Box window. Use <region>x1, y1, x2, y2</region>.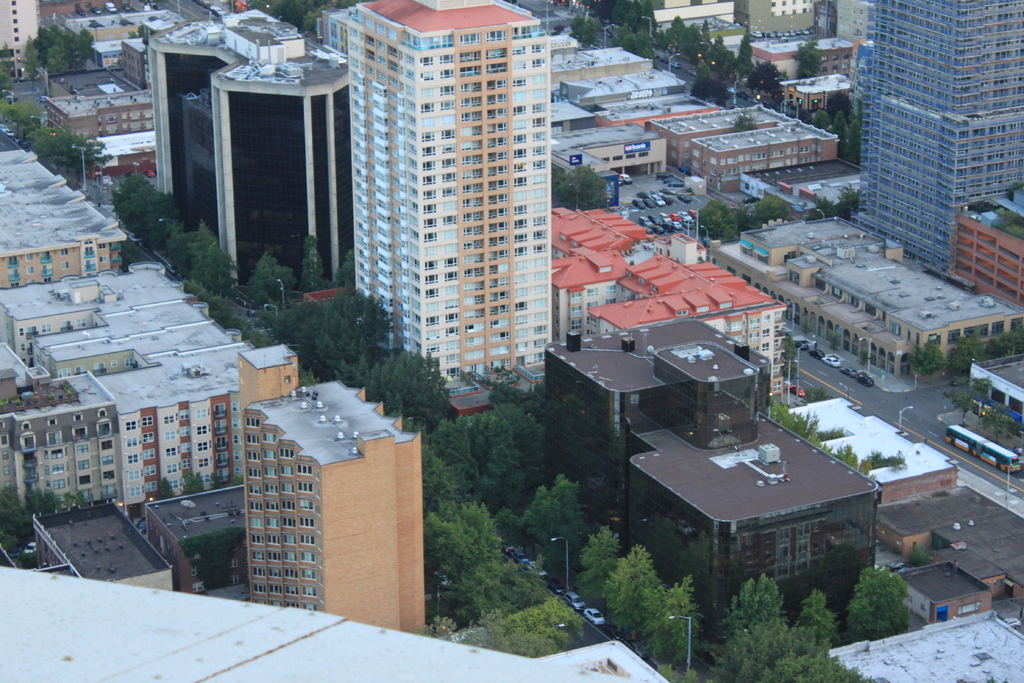
<region>265, 502, 280, 510</region>.
